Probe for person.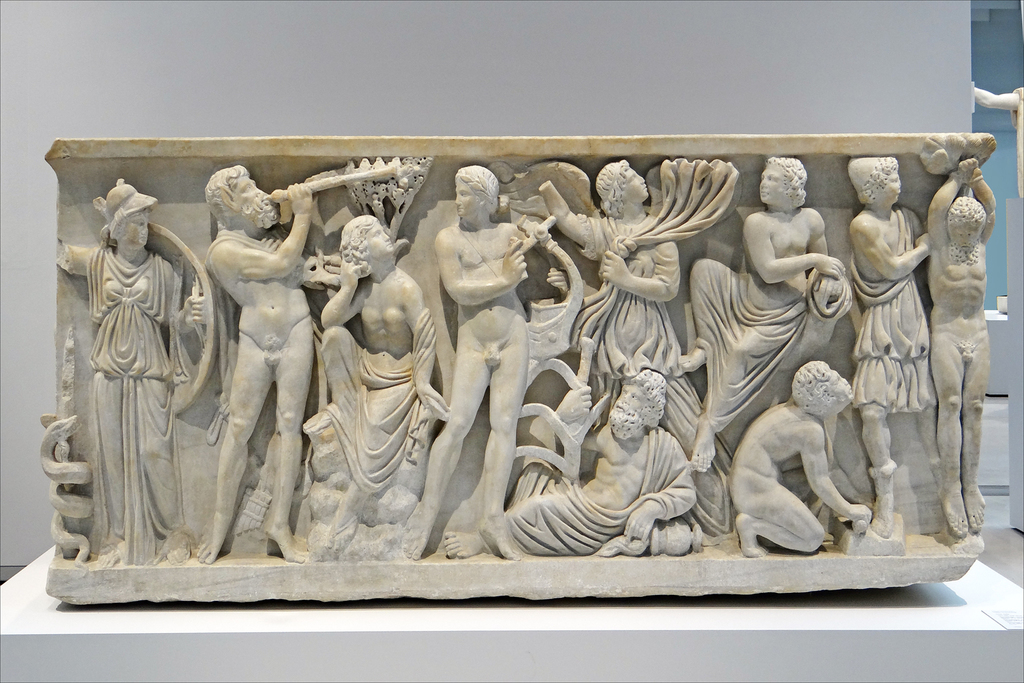
Probe result: left=549, top=156, right=691, bottom=392.
